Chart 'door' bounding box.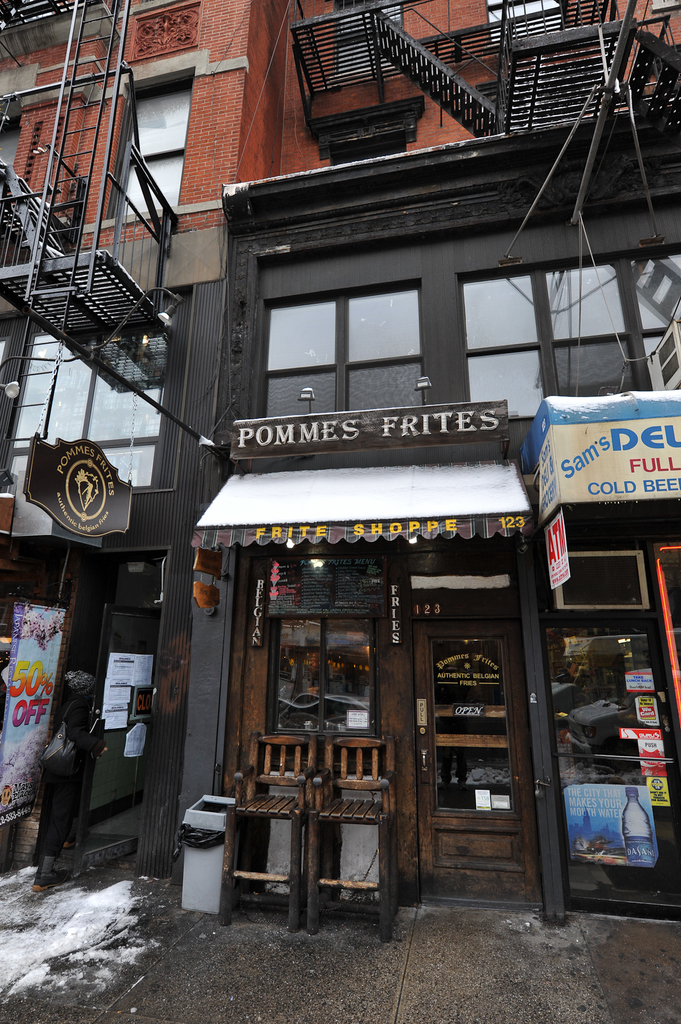
Charted: <box>411,620,547,899</box>.
